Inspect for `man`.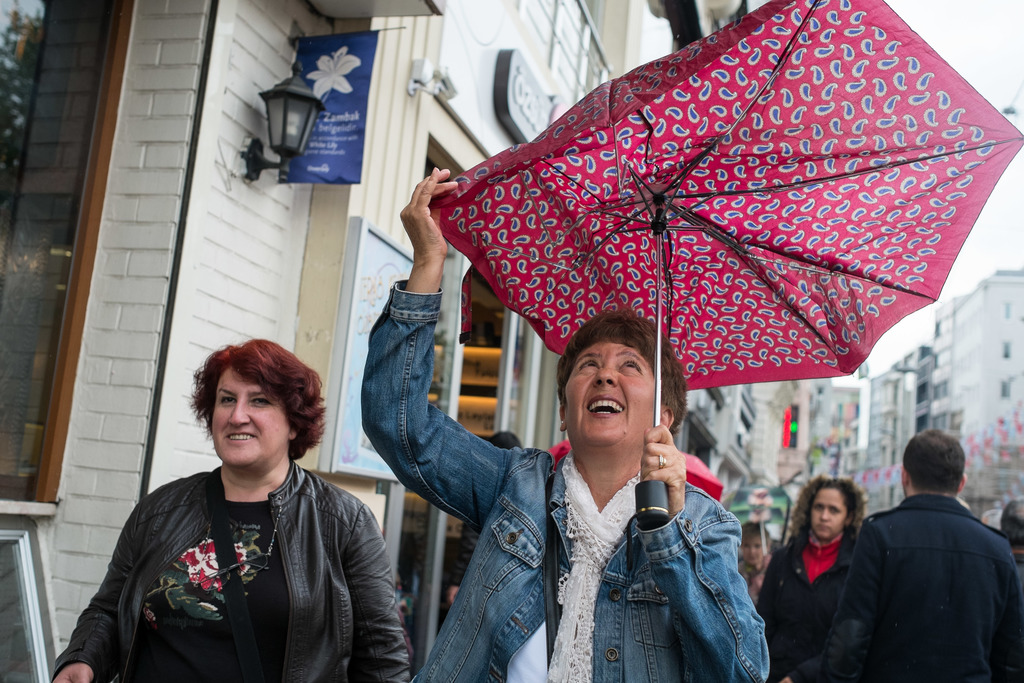
Inspection: bbox=(820, 424, 1023, 682).
